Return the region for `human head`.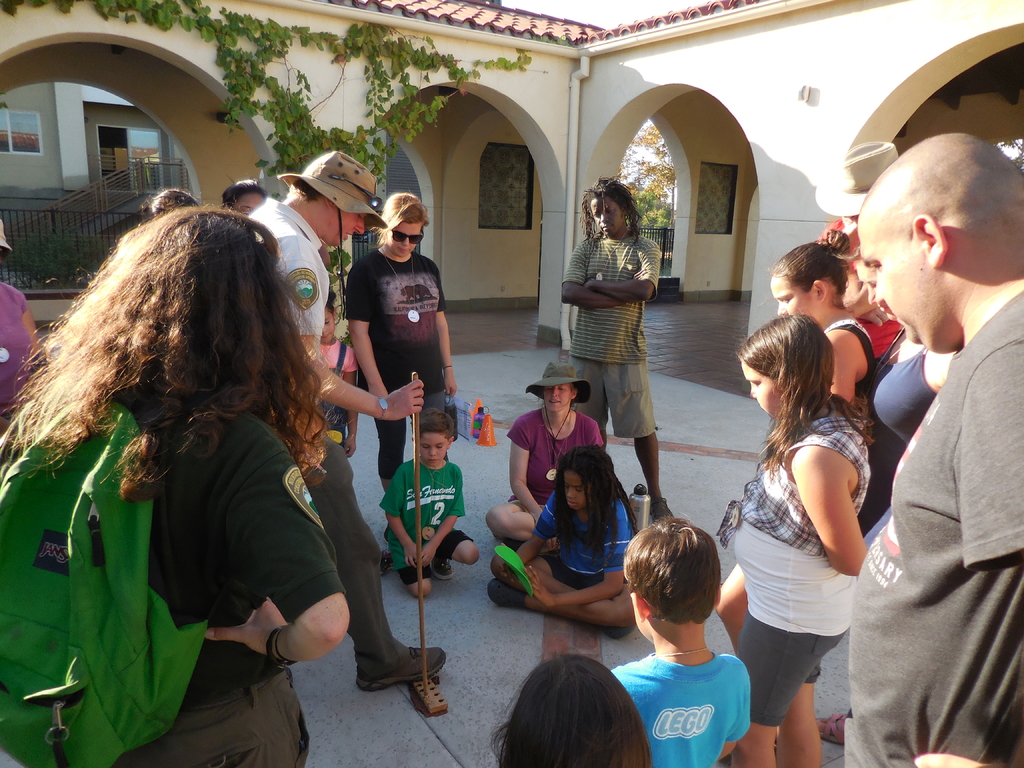
box=[860, 135, 1023, 355].
